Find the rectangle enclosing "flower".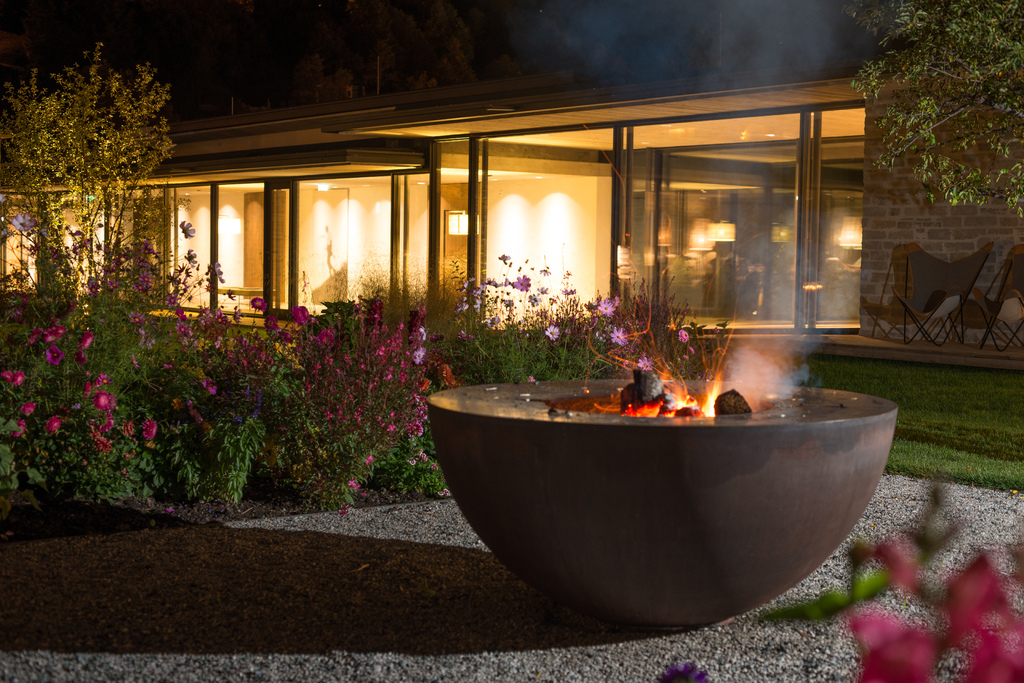
94,389,114,417.
